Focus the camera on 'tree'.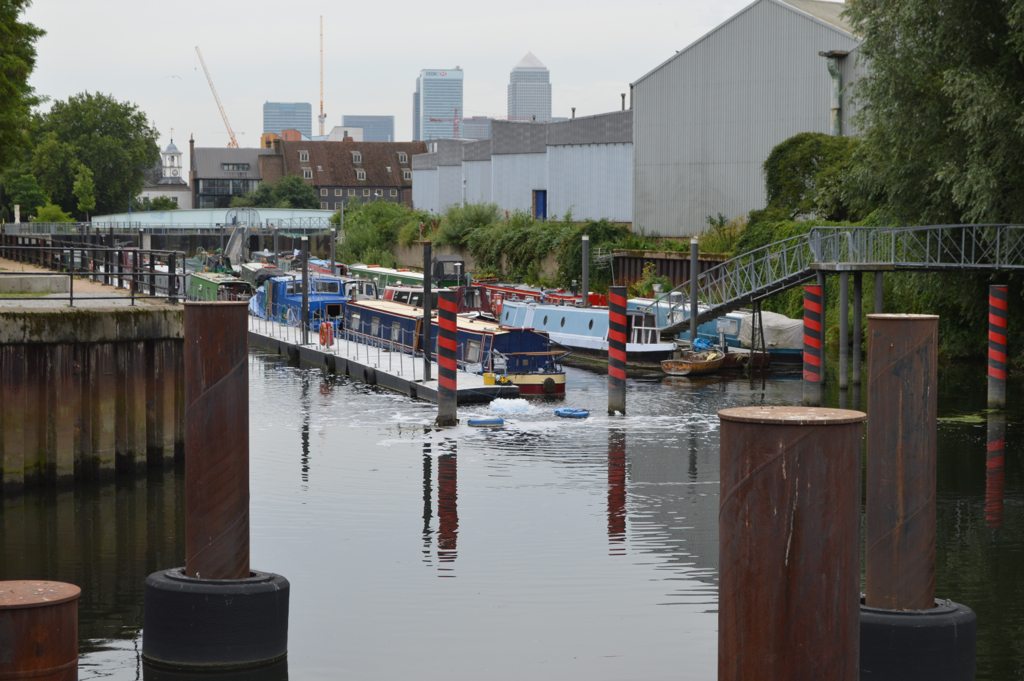
Focus region: 42 74 151 212.
